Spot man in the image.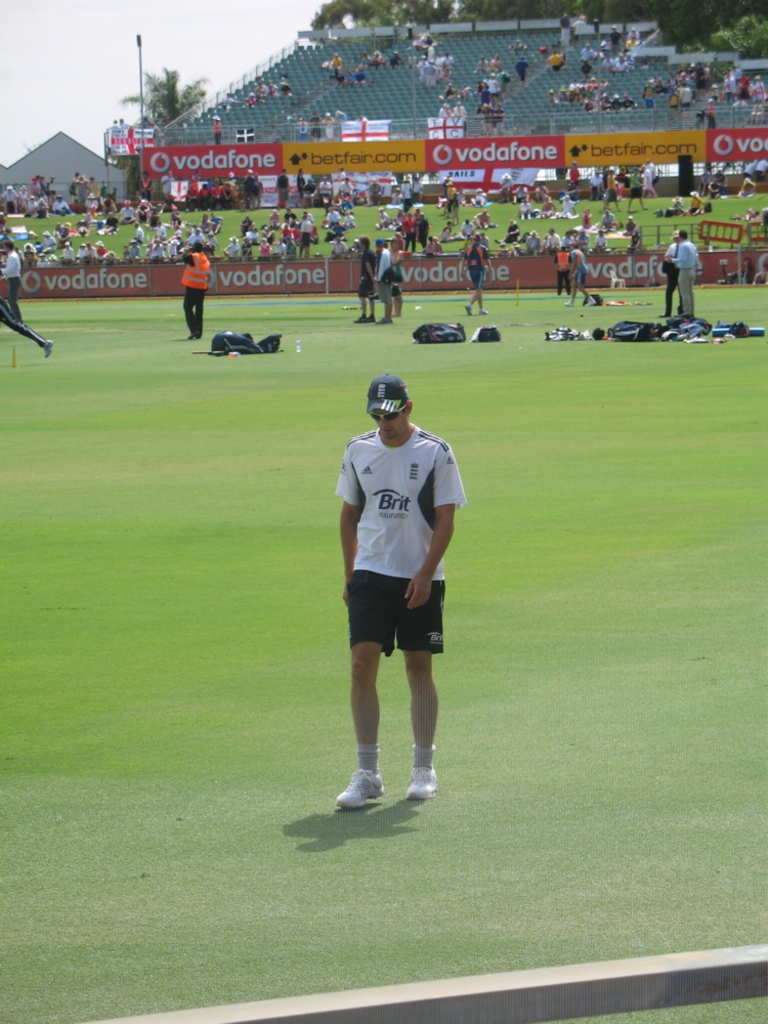
man found at 371,232,396,325.
